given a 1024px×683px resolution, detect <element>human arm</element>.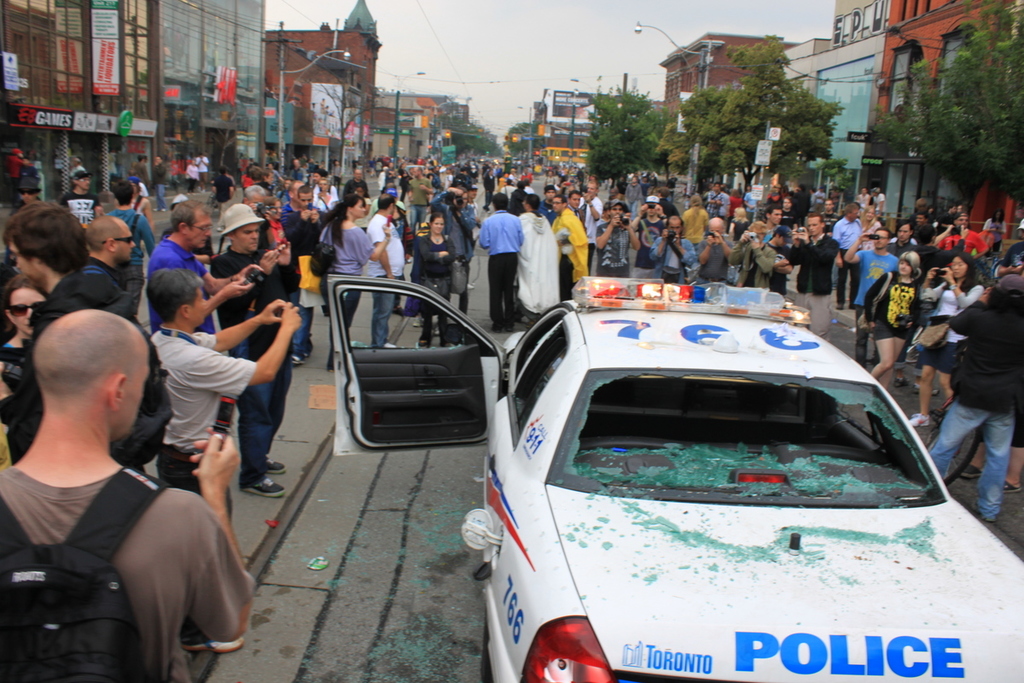
{"x1": 649, "y1": 230, "x2": 670, "y2": 261}.
